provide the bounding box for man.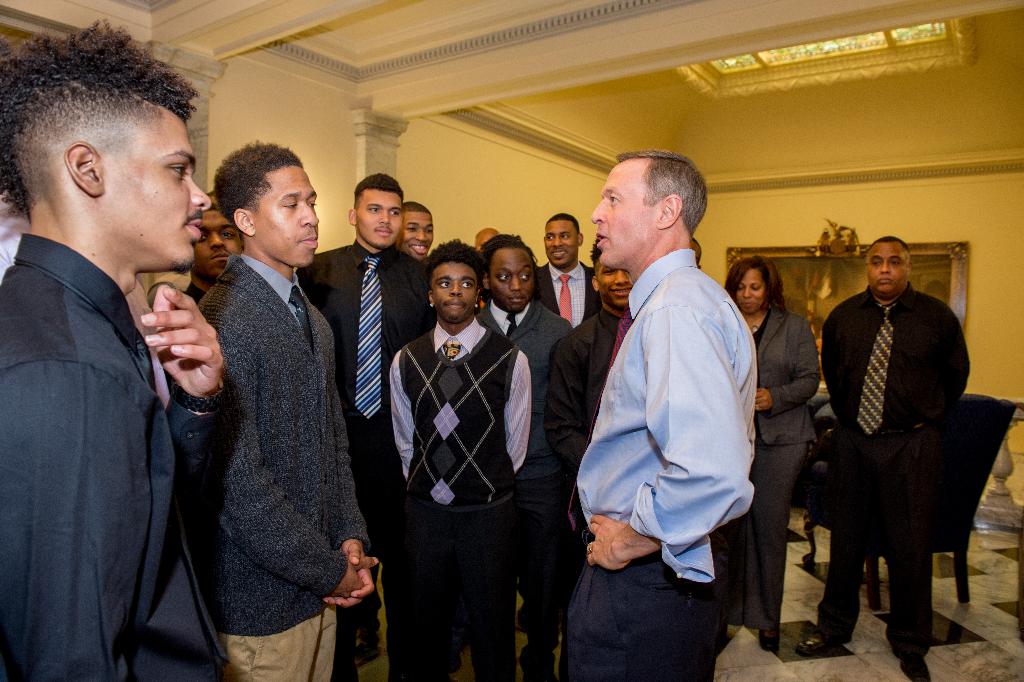
0 6 261 681.
